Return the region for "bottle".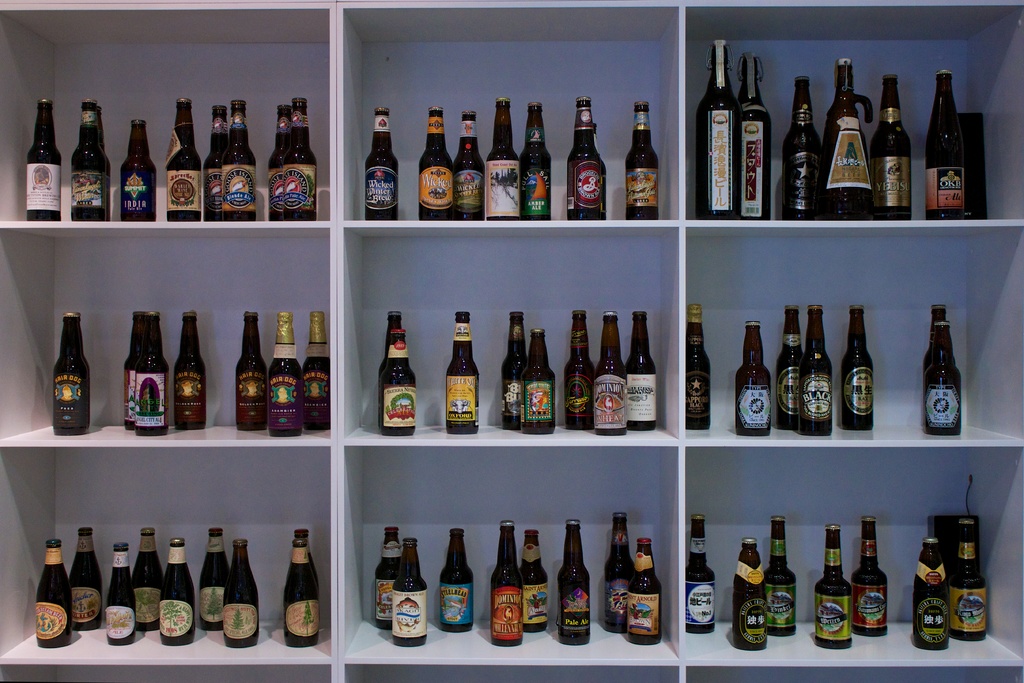
100 541 138 647.
